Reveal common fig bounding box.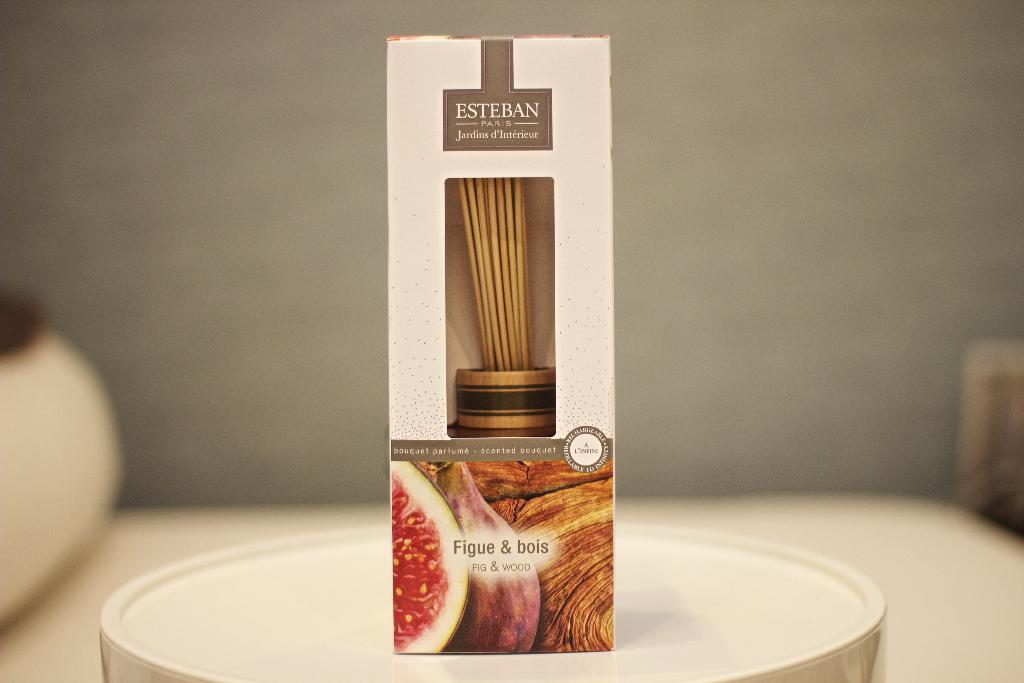
Revealed: left=392, top=461, right=470, bottom=655.
